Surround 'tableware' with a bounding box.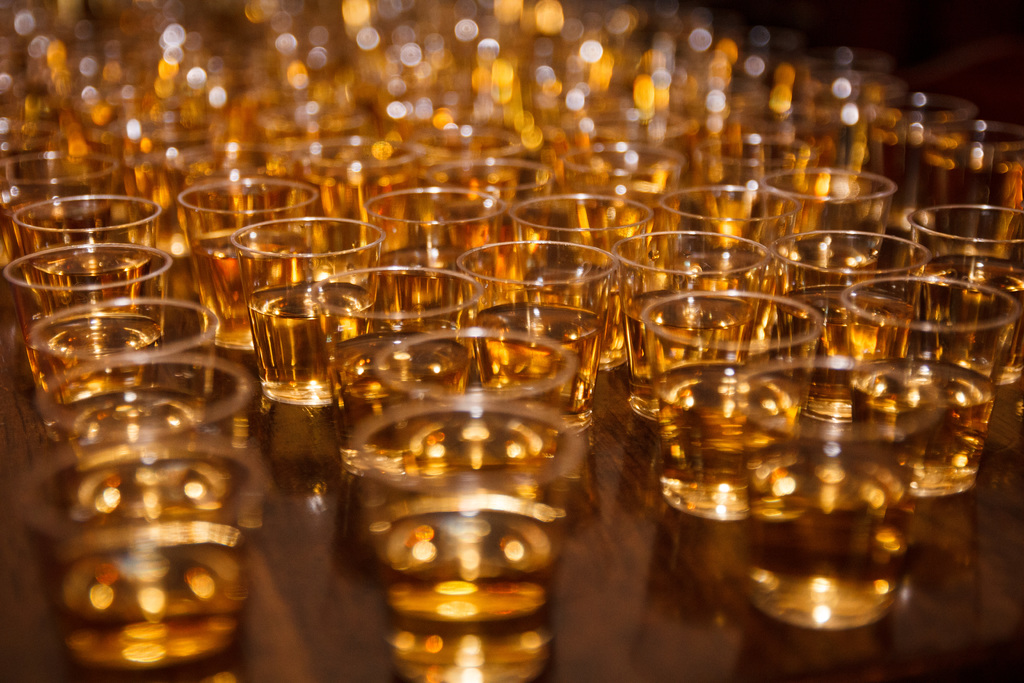
457,302,604,424.
